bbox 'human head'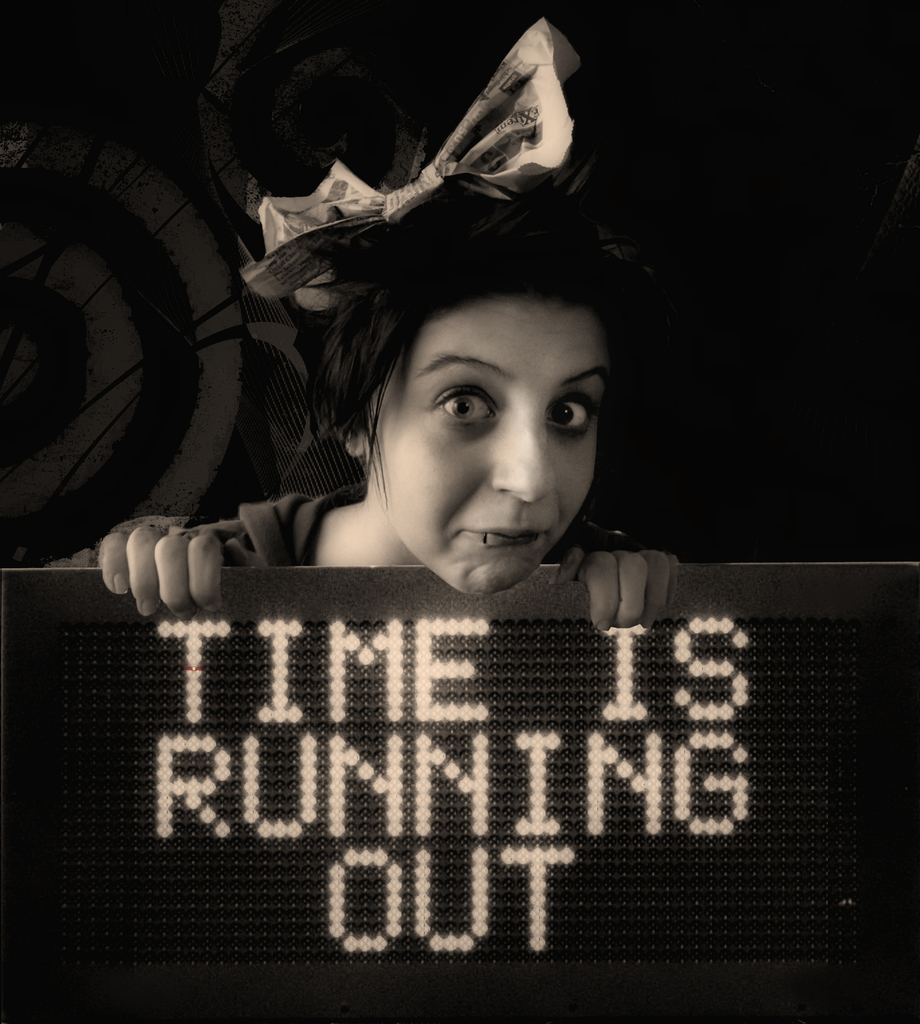
crop(304, 230, 651, 545)
